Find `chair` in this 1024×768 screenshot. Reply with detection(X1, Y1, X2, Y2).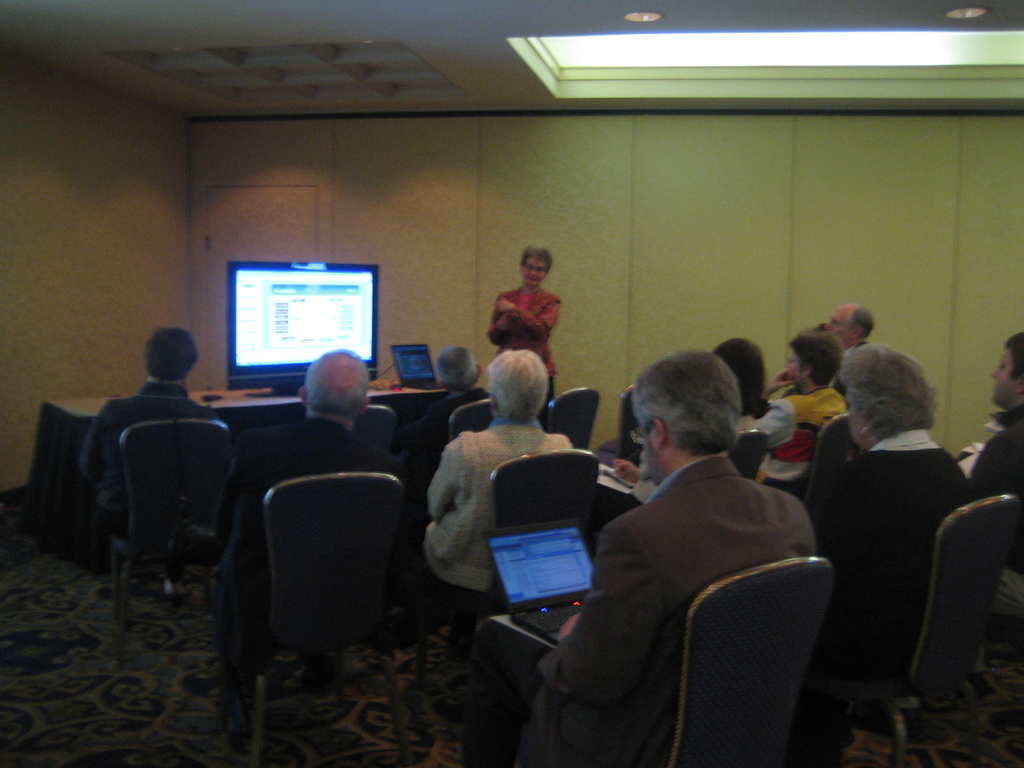
detection(546, 386, 602, 460).
